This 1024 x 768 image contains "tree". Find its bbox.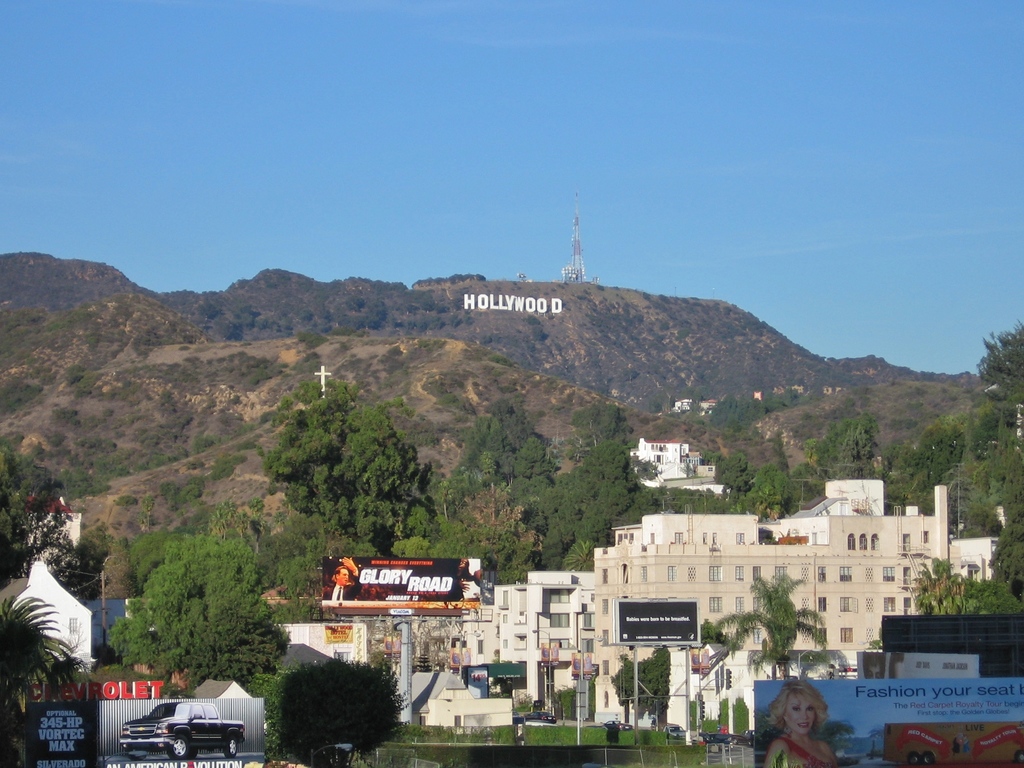
{"left": 960, "top": 397, "right": 1023, "bottom": 480}.
